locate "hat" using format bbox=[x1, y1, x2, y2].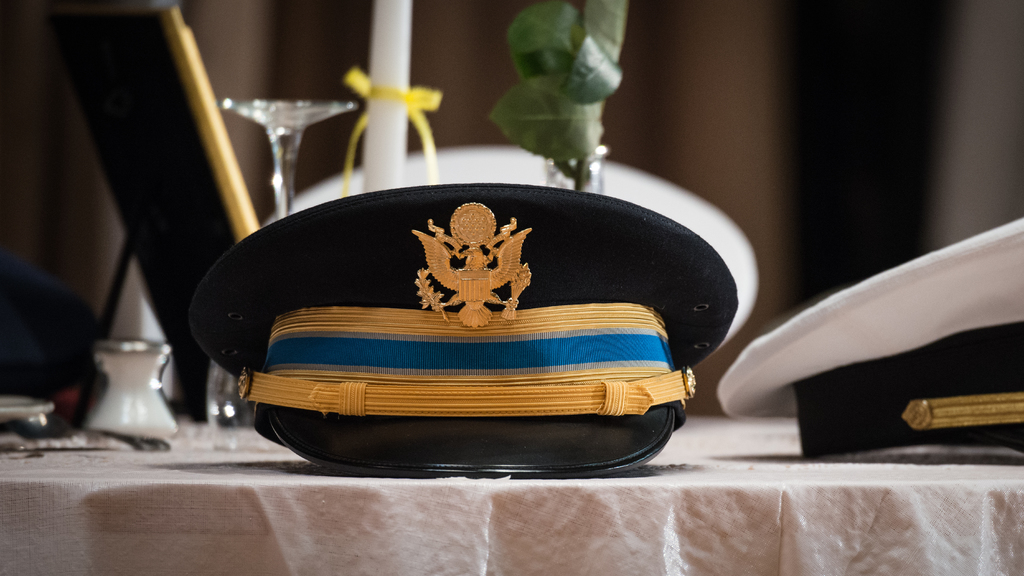
bbox=[188, 177, 744, 477].
